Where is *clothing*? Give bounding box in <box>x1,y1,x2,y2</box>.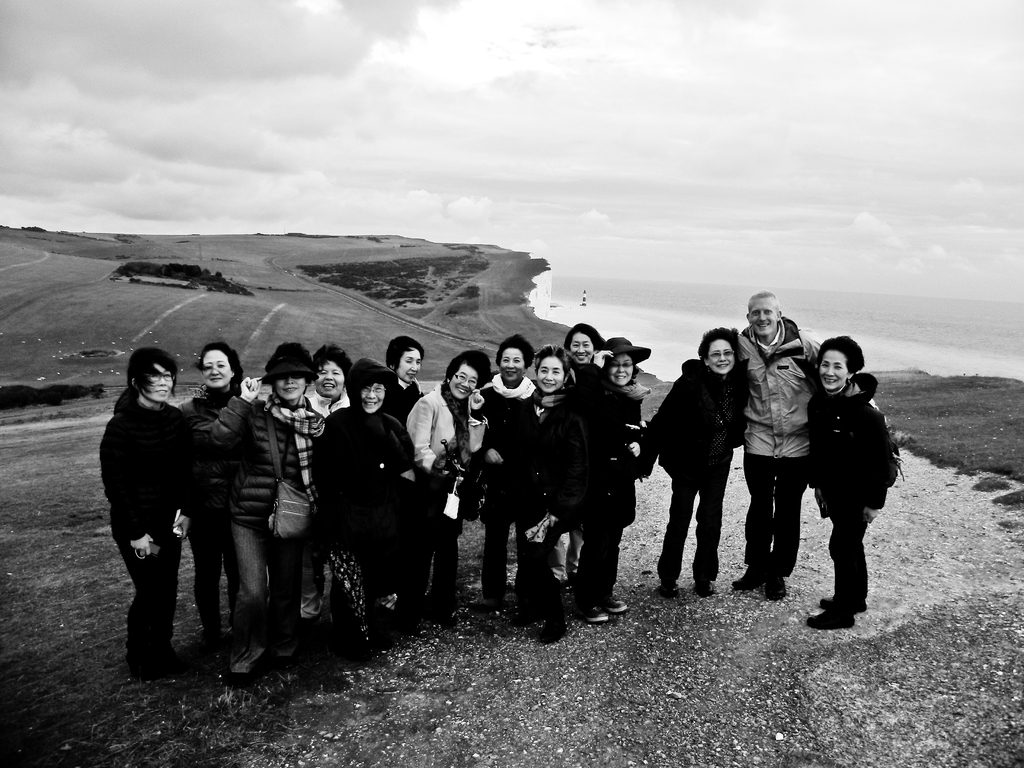
<box>728,311,815,568</box>.
